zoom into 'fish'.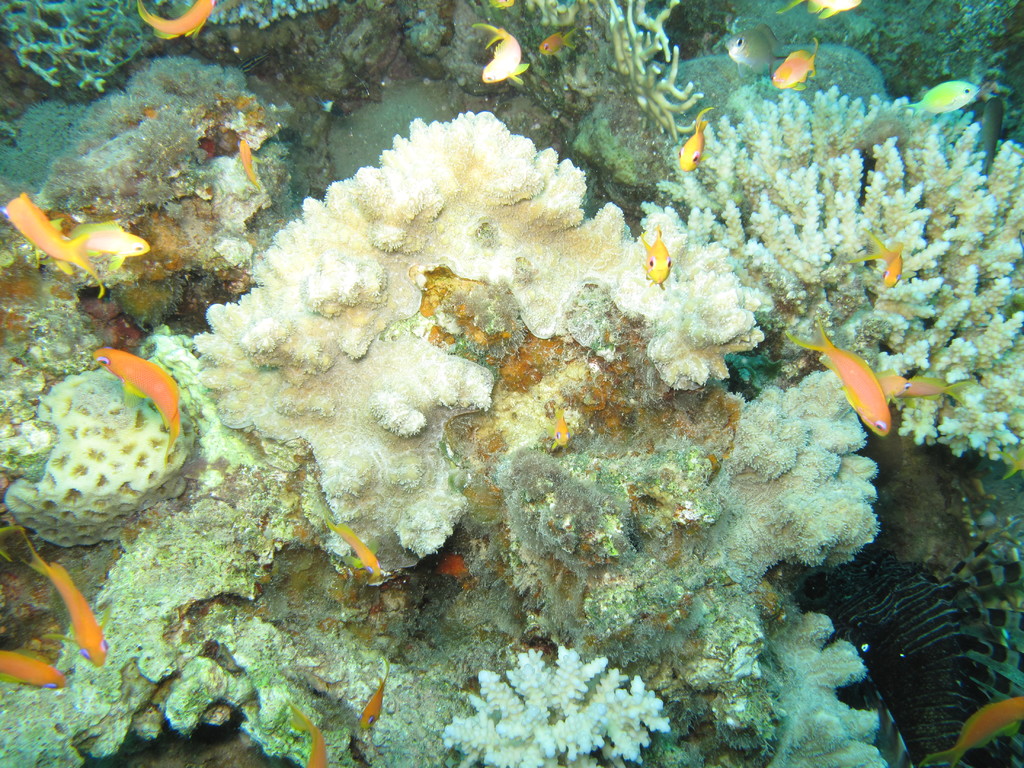
Zoom target: bbox=[538, 31, 580, 56].
